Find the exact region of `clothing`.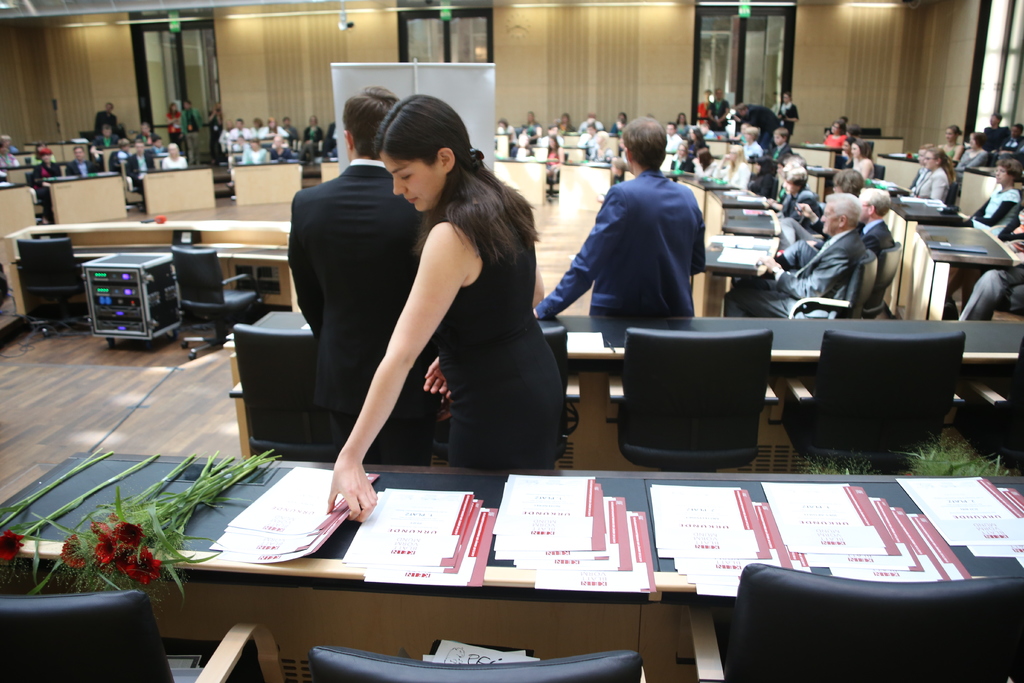
Exact region: bbox(243, 147, 275, 165).
